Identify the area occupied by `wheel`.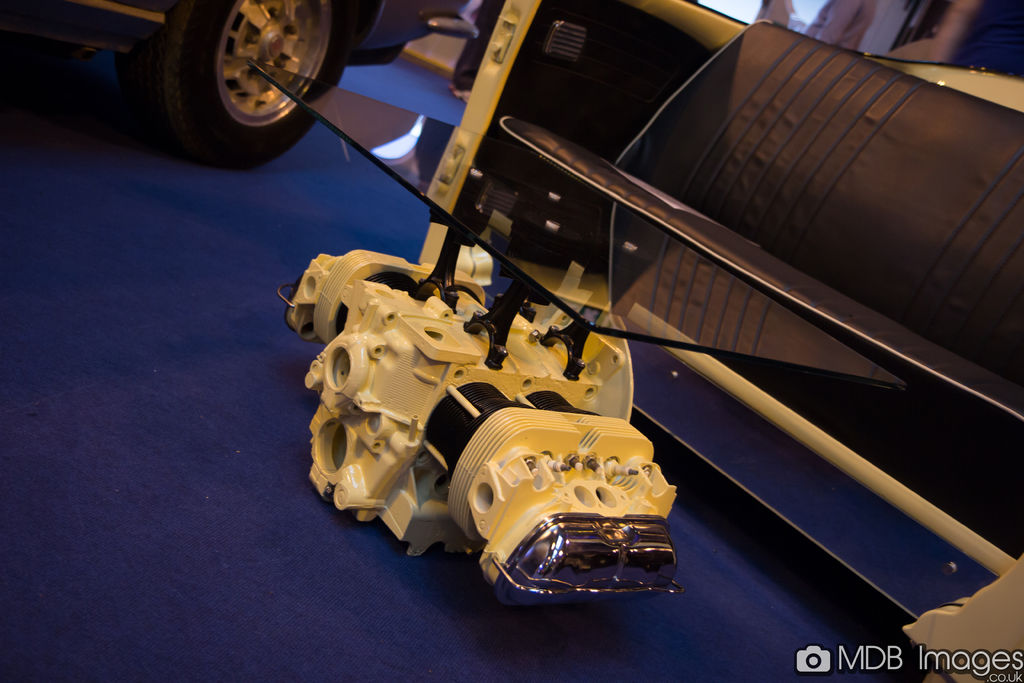
Area: x1=124, y1=3, x2=355, y2=152.
